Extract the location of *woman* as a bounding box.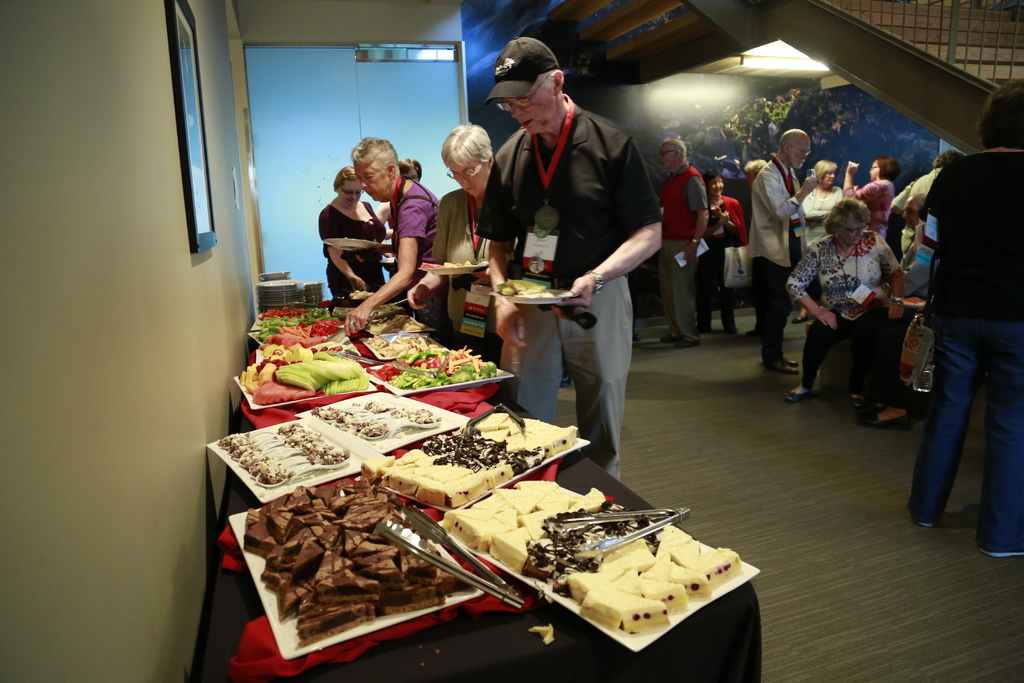
pyautogui.locateOnScreen(697, 168, 751, 333).
